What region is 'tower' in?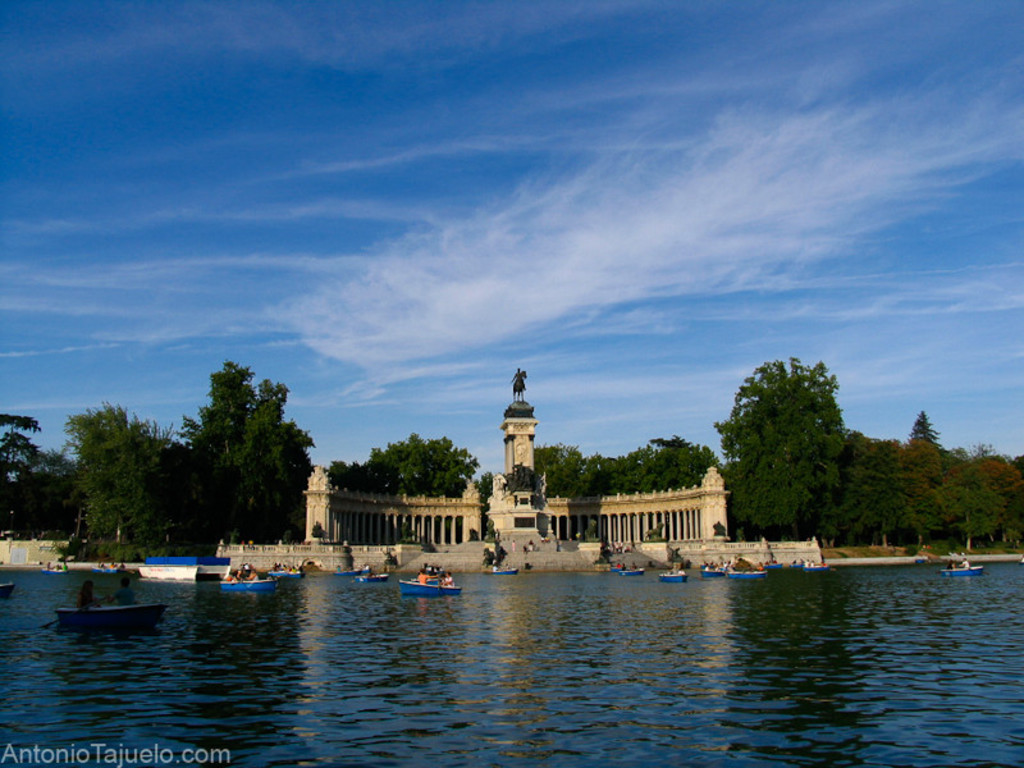
bbox=(504, 371, 539, 480).
